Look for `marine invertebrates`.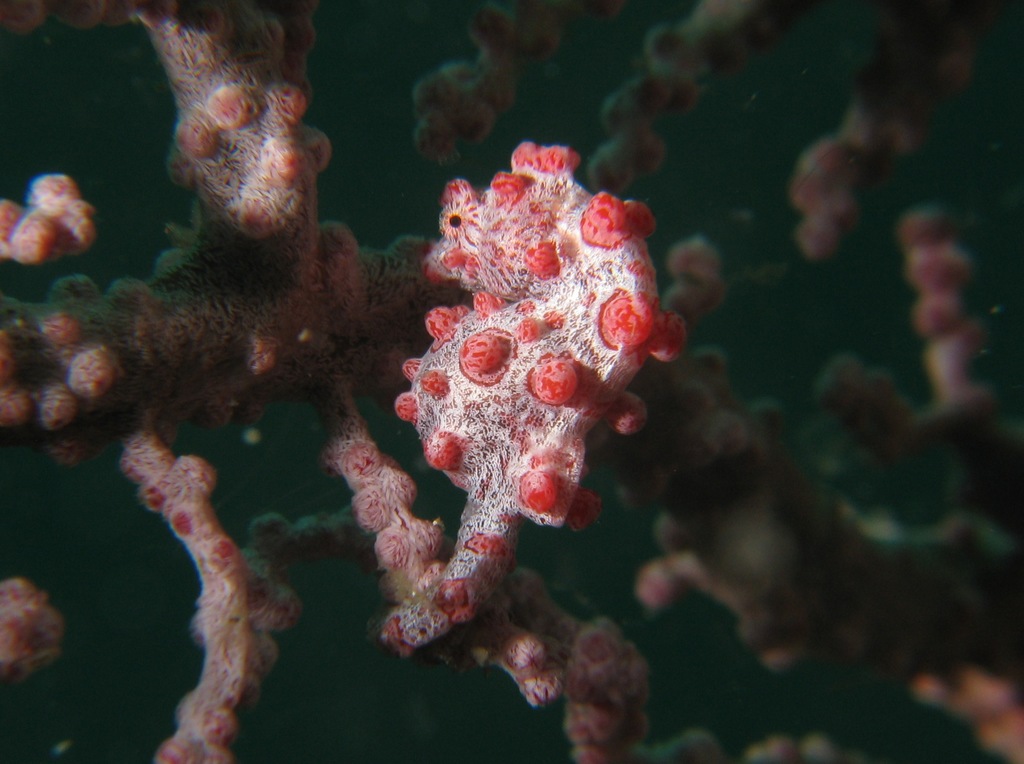
Found: box=[378, 137, 671, 685].
